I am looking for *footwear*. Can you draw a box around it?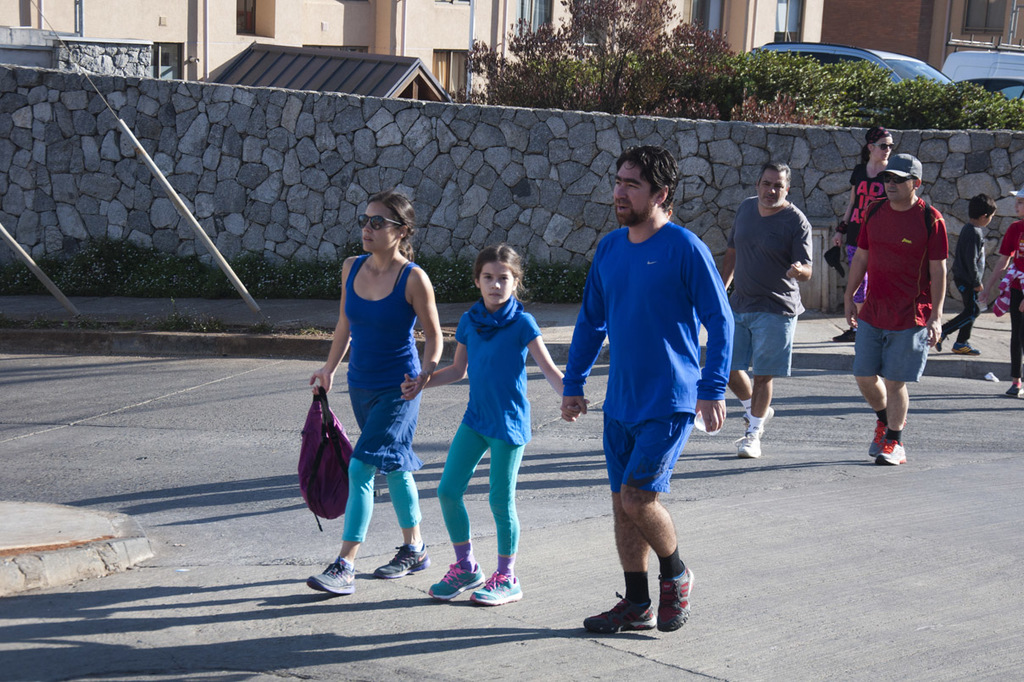
Sure, the bounding box is [left=742, top=404, right=776, bottom=432].
